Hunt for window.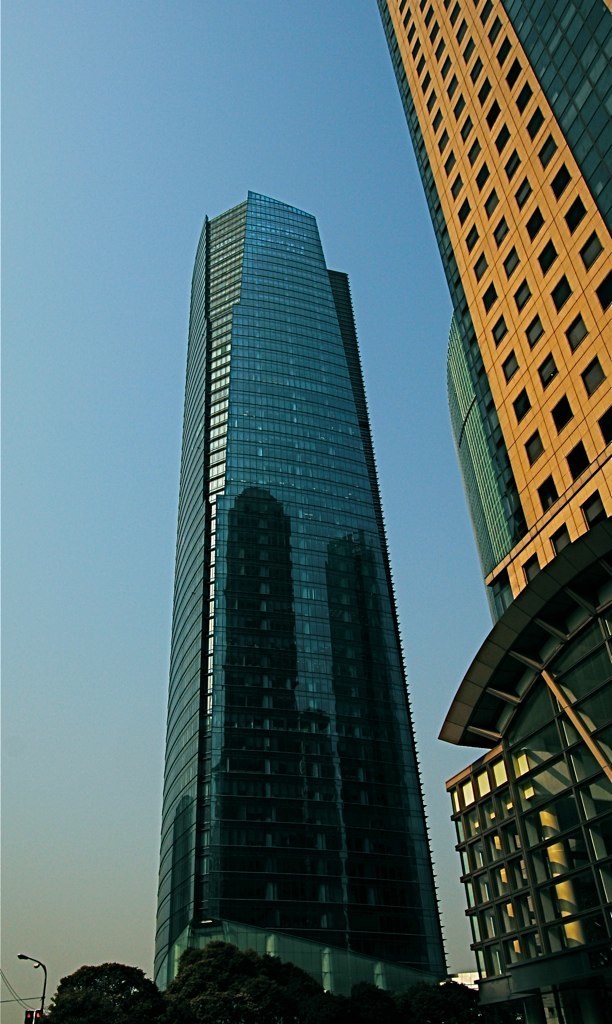
Hunted down at x1=497 y1=346 x2=521 y2=385.
